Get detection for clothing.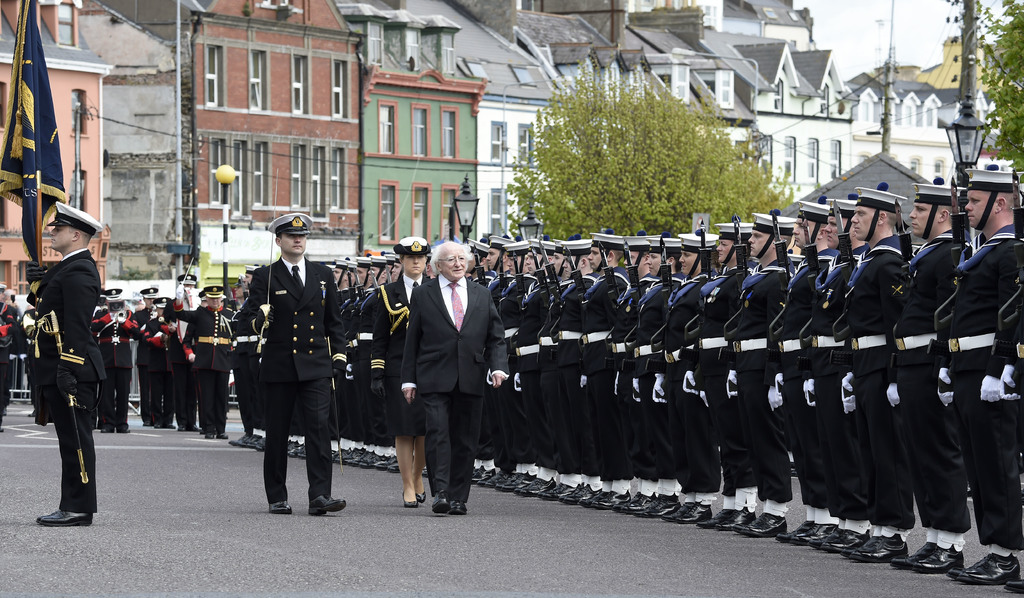
Detection: [x1=641, y1=265, x2=709, y2=447].
